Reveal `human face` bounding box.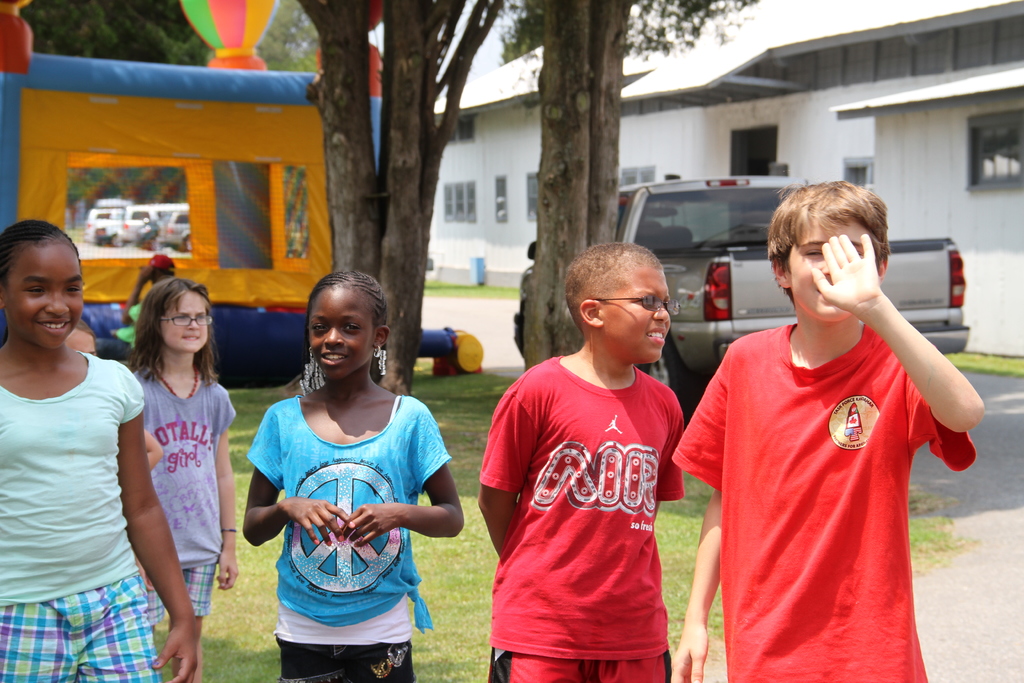
Revealed: x1=604 y1=265 x2=673 y2=363.
